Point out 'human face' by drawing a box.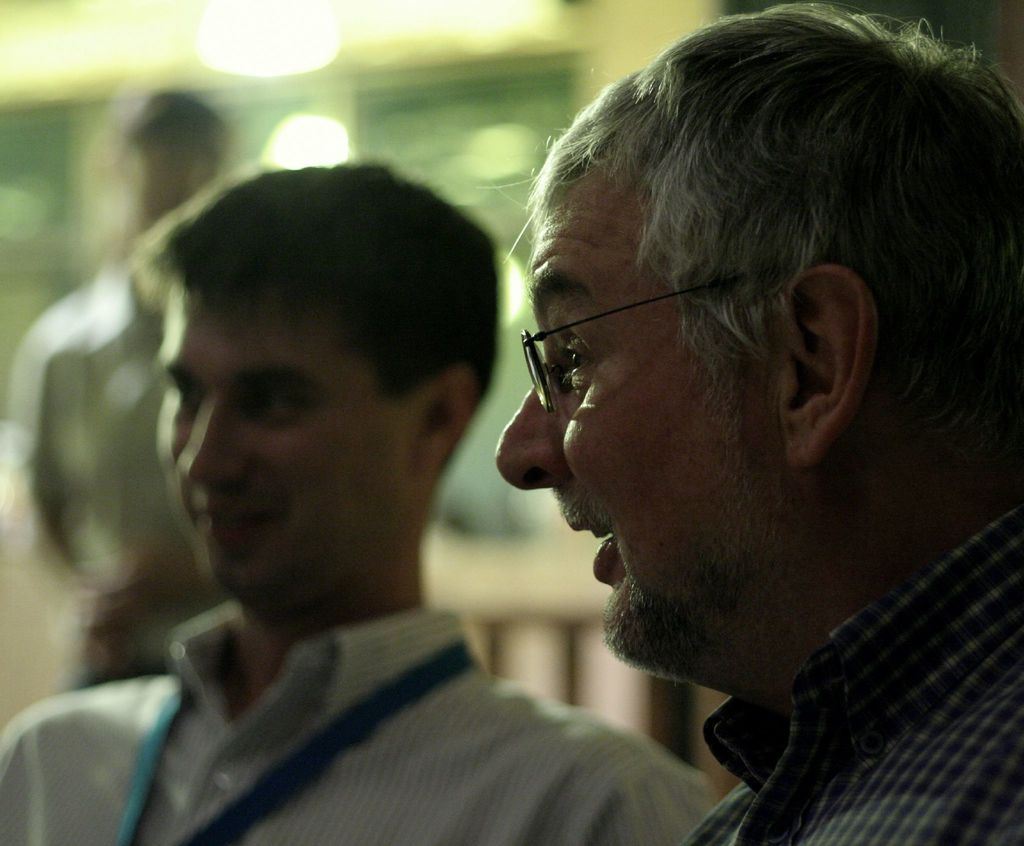
{"left": 502, "top": 149, "right": 797, "bottom": 672}.
